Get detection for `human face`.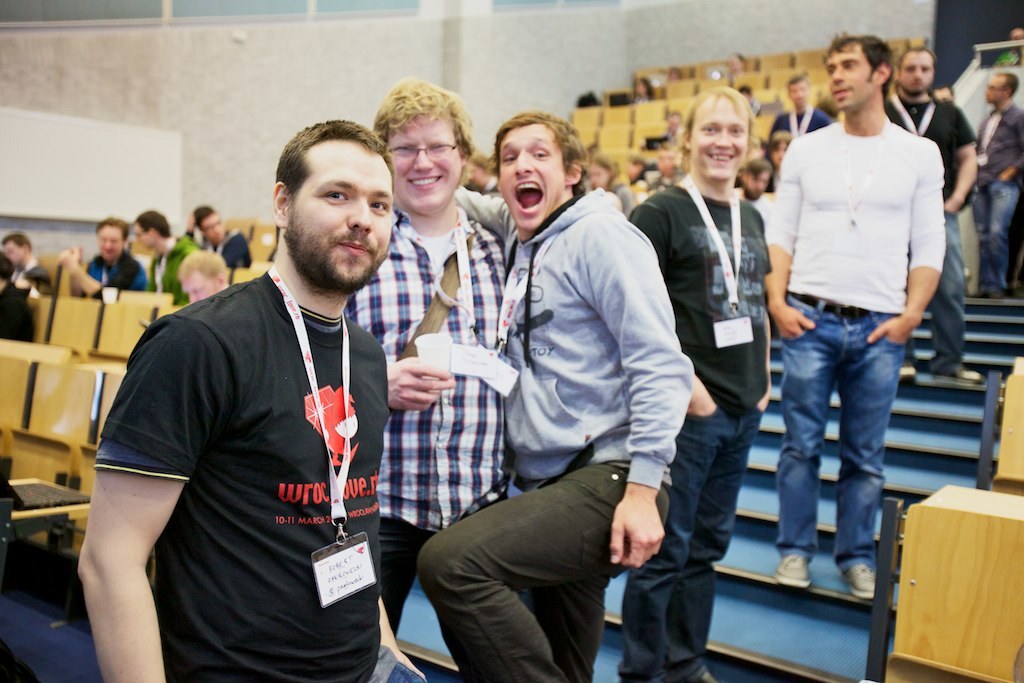
Detection: Rect(982, 80, 1008, 103).
